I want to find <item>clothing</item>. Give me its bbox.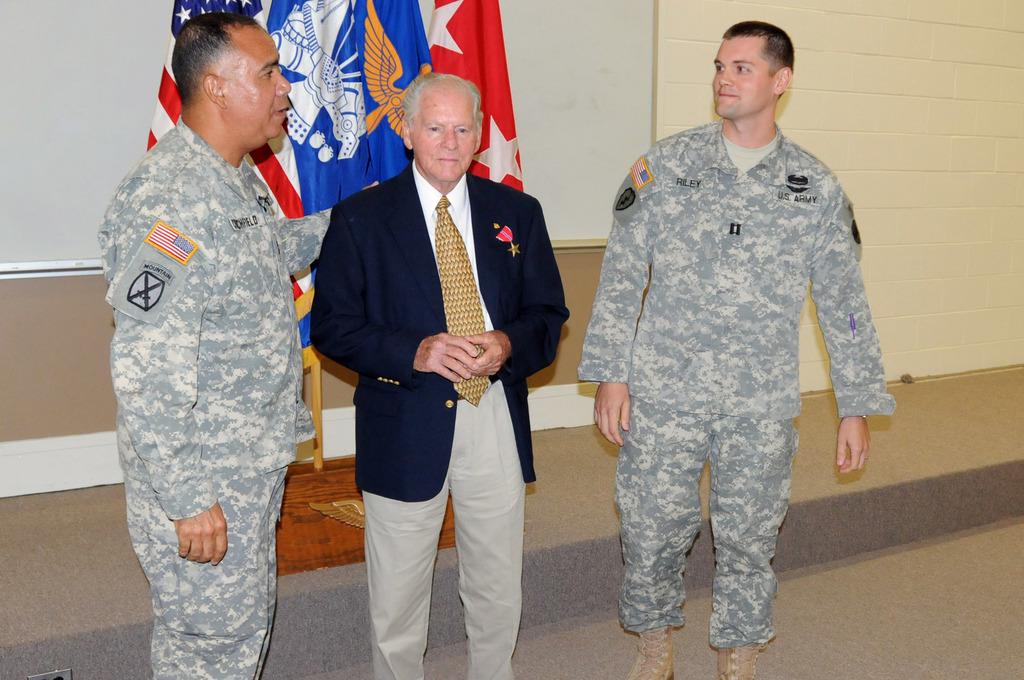
rect(578, 115, 898, 650).
